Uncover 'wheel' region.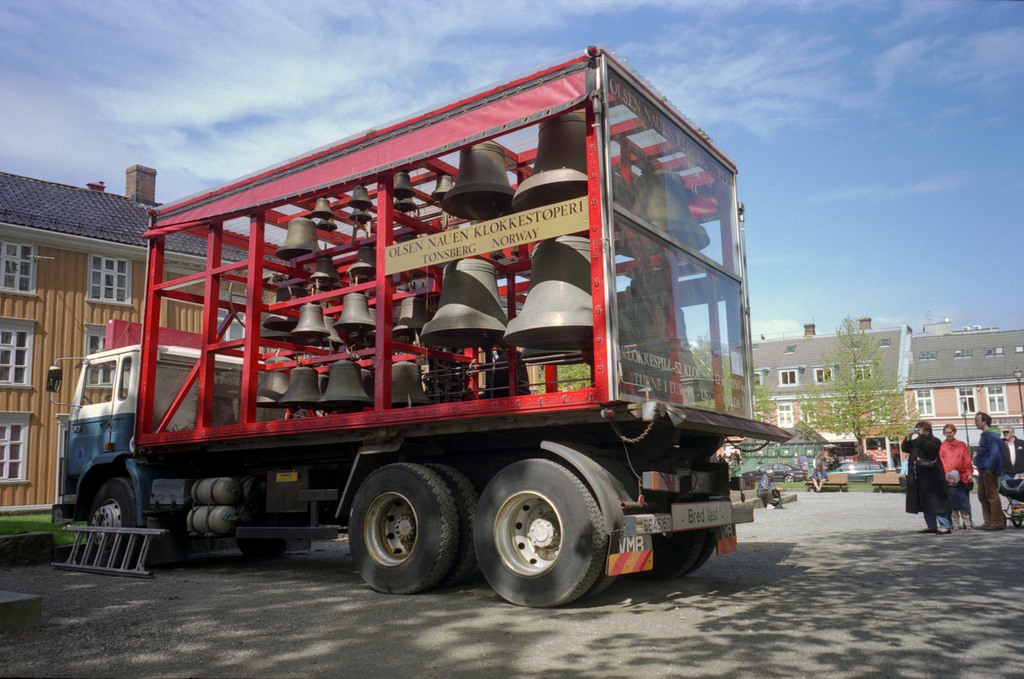
Uncovered: [423,466,482,586].
